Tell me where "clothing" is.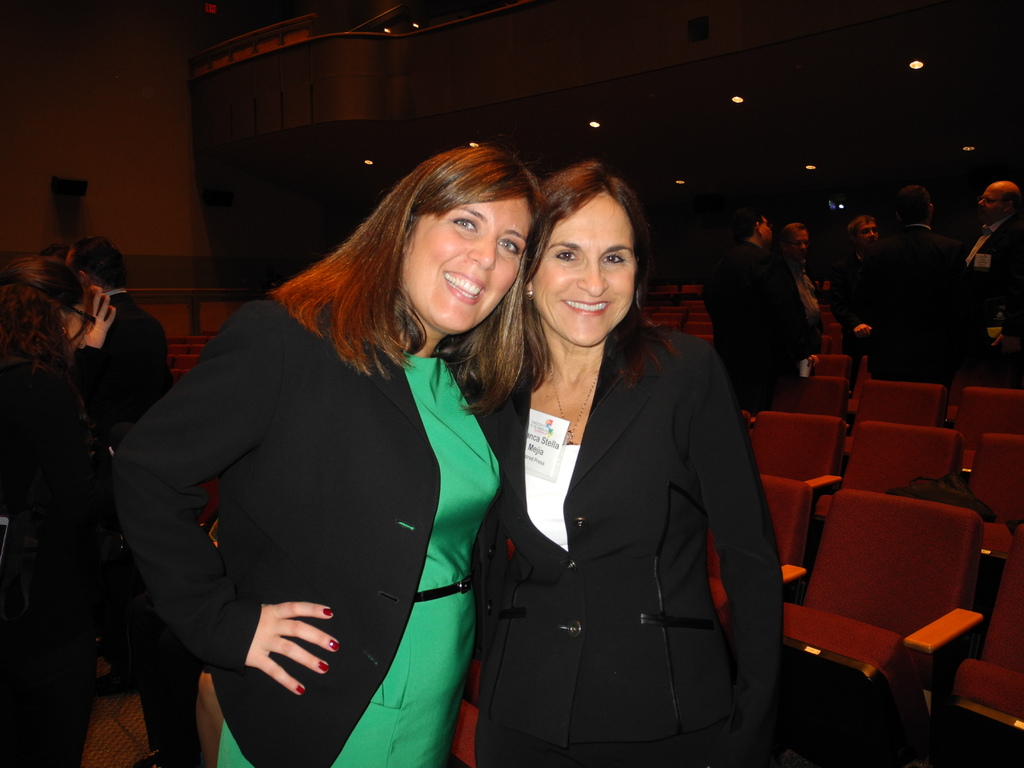
"clothing" is at pyautogui.locateOnScreen(698, 243, 806, 412).
